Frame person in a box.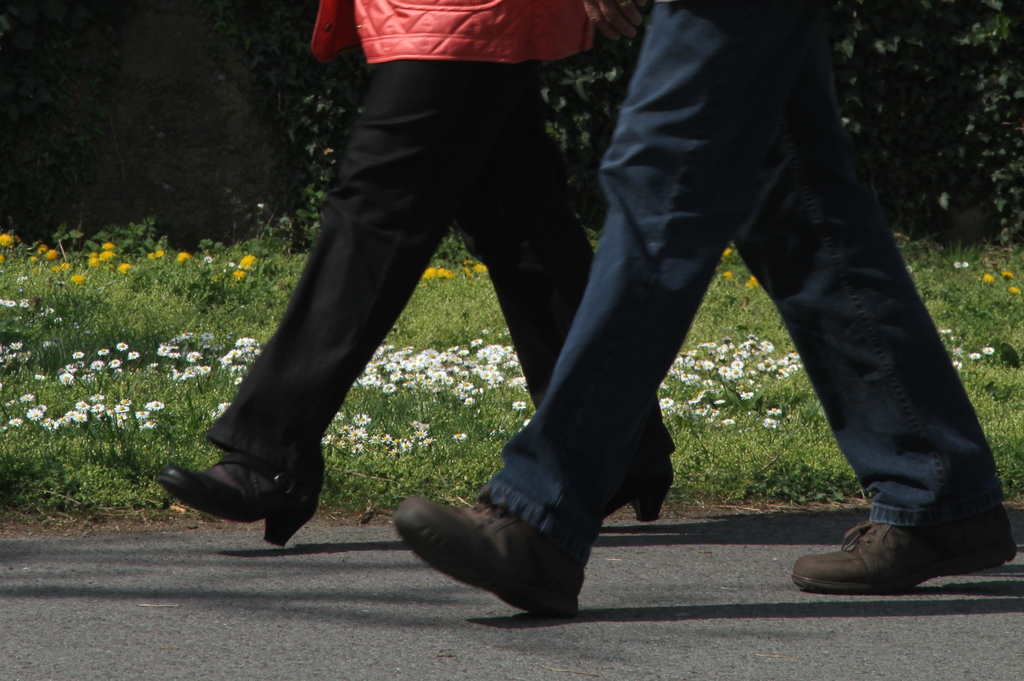
bbox(390, 0, 1011, 631).
